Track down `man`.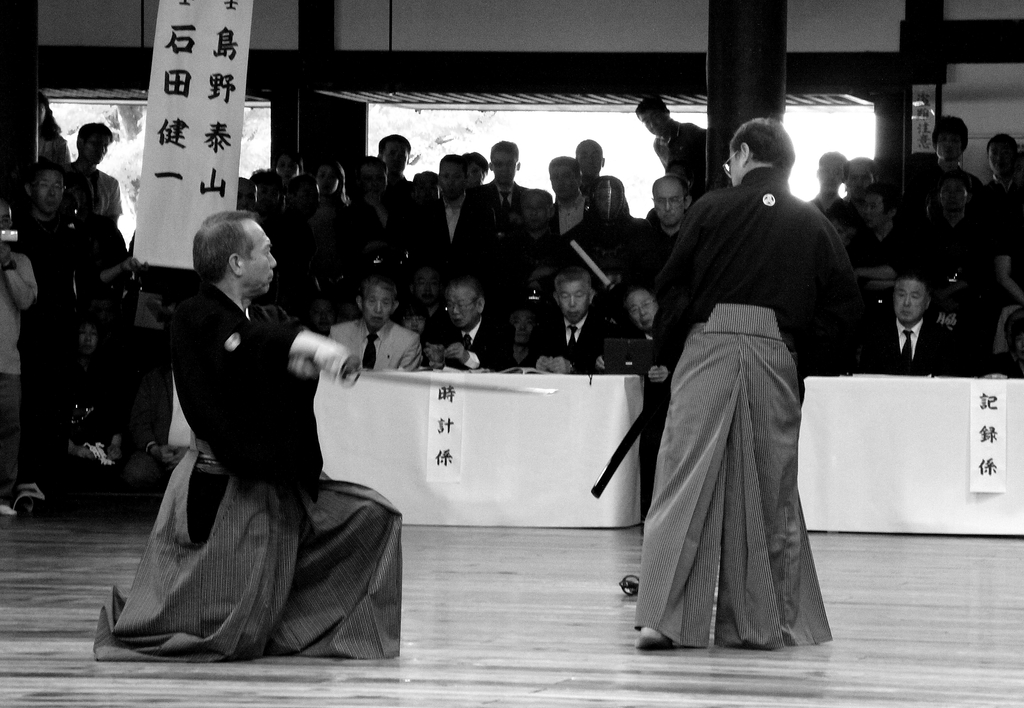
Tracked to 981/133/1022/195.
